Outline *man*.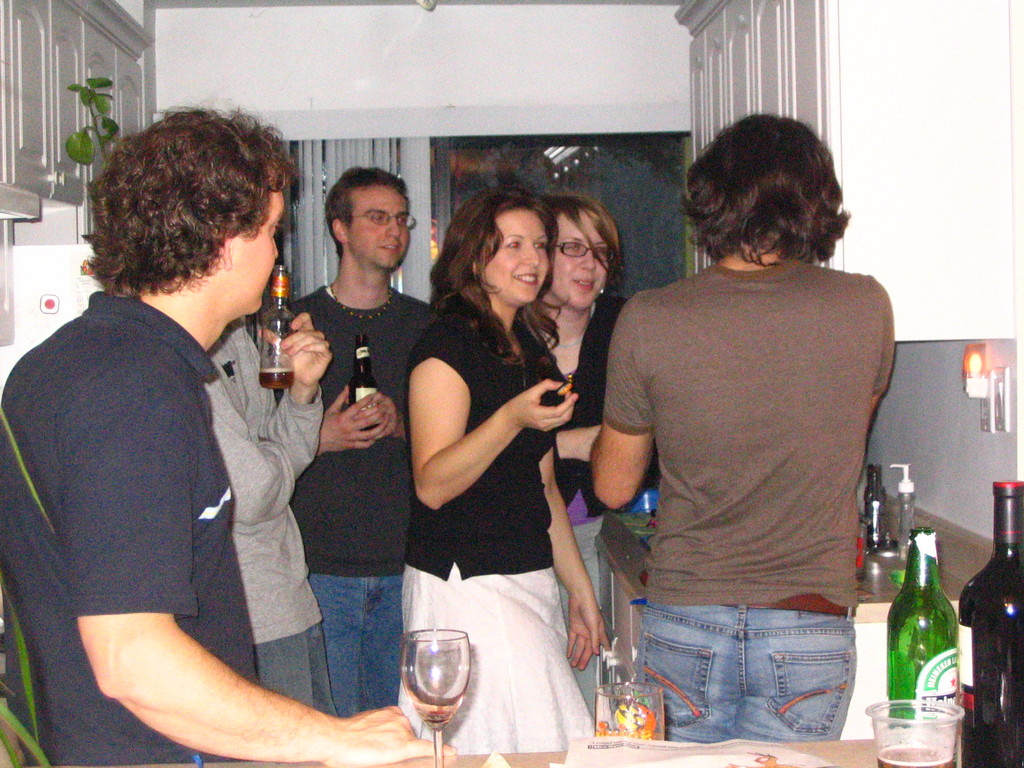
Outline: [x1=275, y1=169, x2=435, y2=716].
